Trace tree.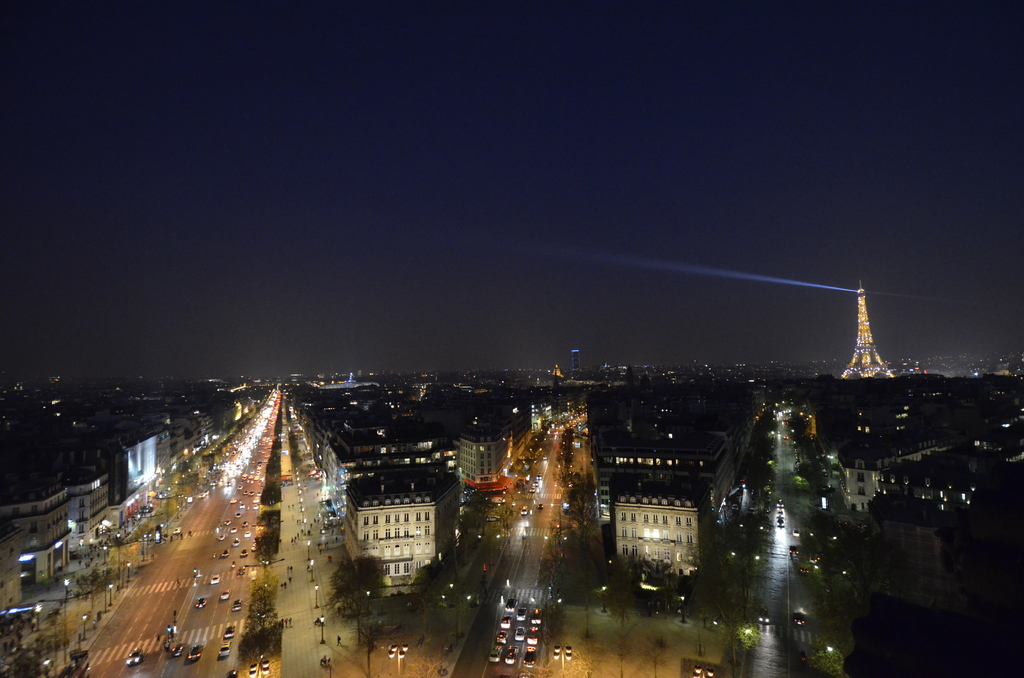
Traced to [325, 554, 388, 643].
